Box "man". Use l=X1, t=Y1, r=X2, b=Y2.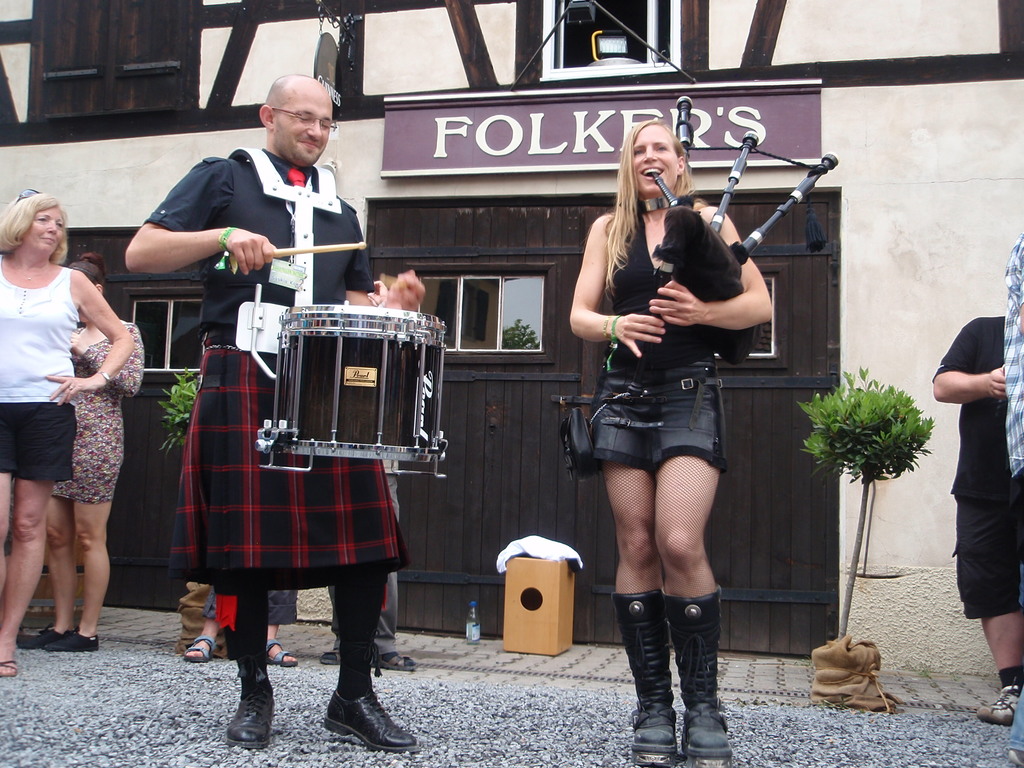
l=122, t=73, r=426, b=754.
